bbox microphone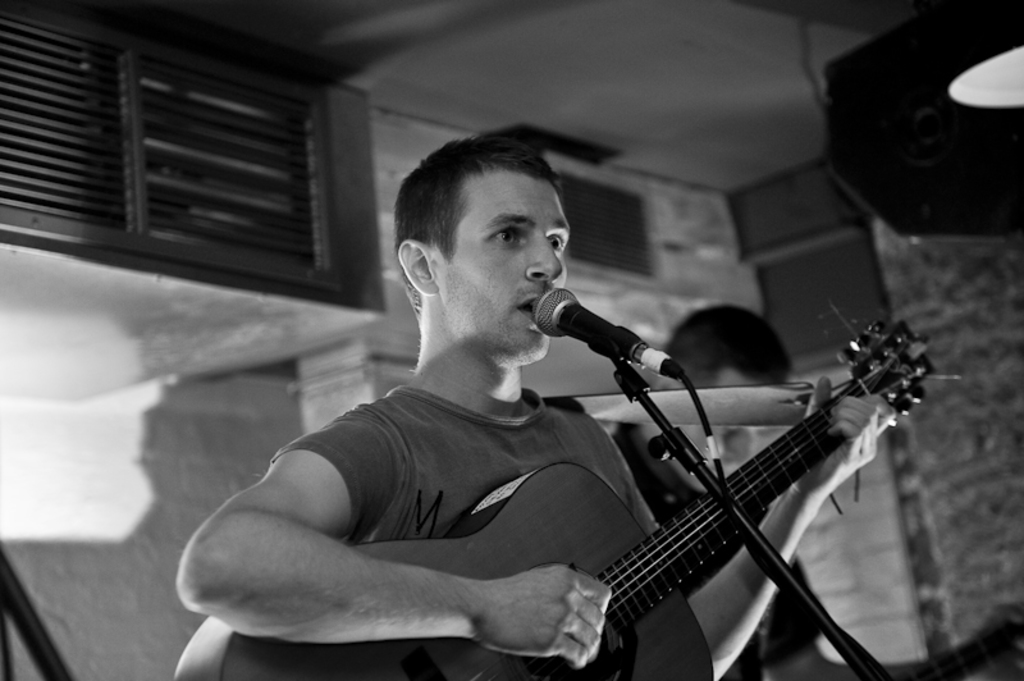
detection(517, 288, 698, 426)
